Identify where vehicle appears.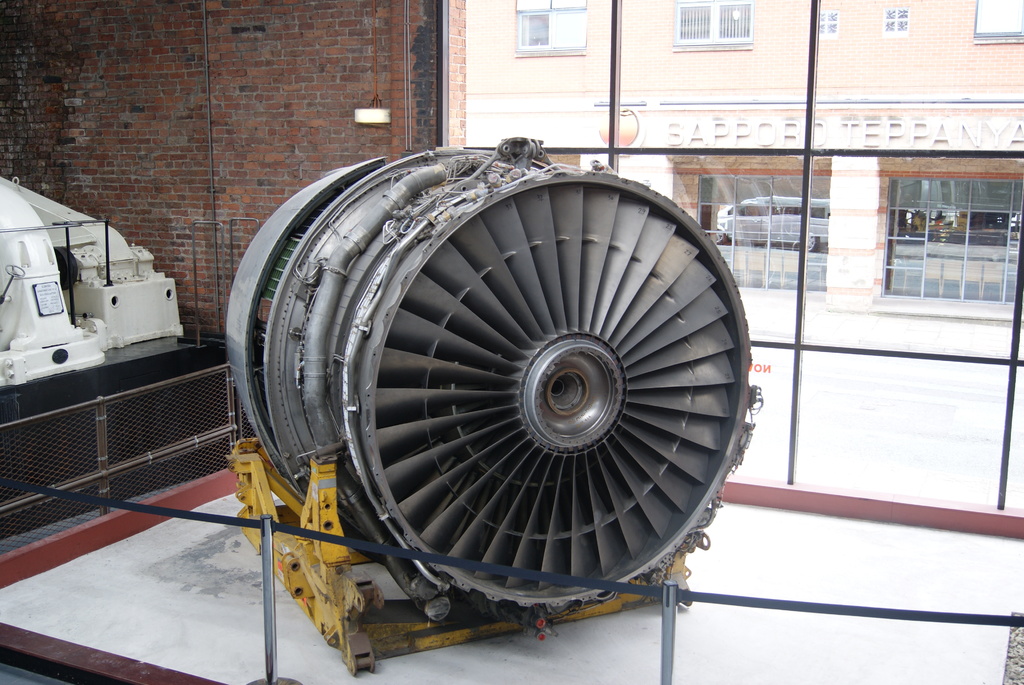
Appears at Rect(707, 195, 830, 251).
